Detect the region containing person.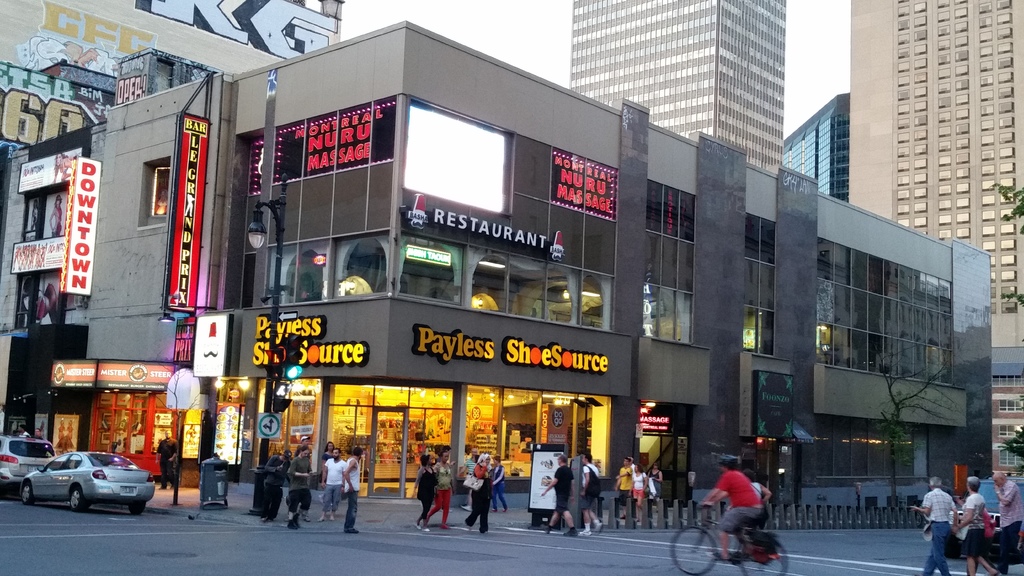
l=990, t=470, r=1023, b=575.
